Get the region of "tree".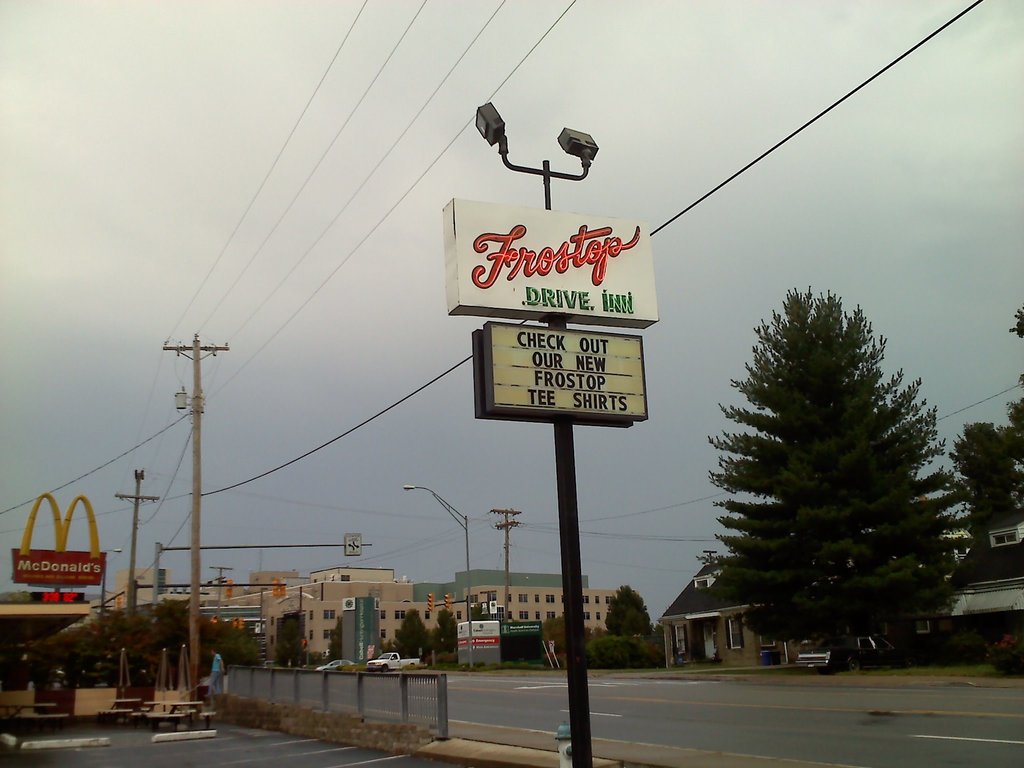
bbox=(602, 580, 660, 643).
